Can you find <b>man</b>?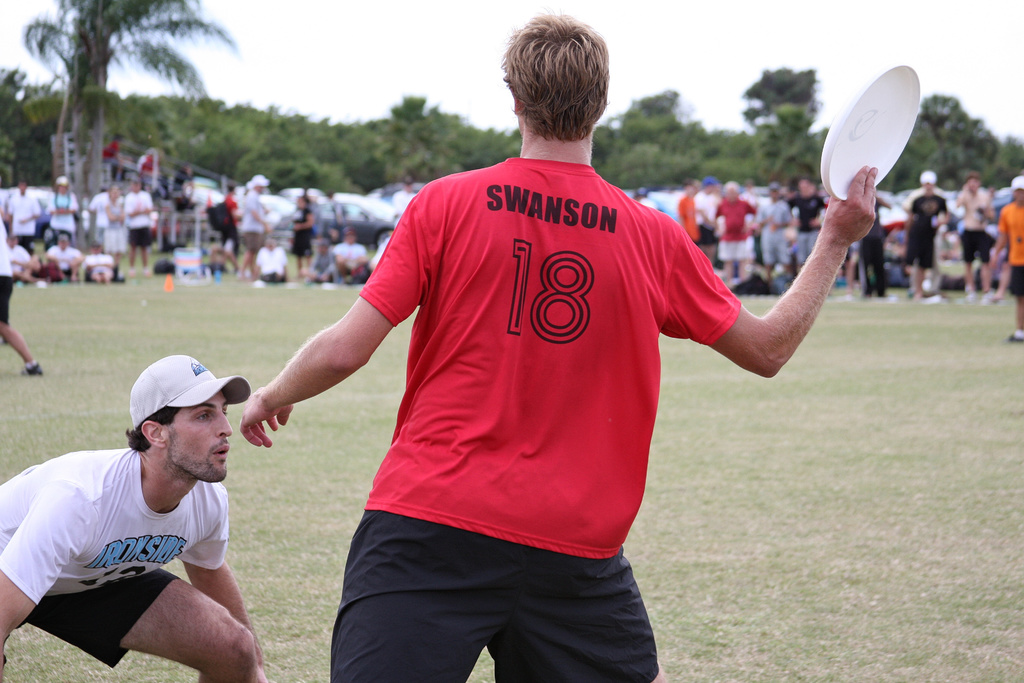
Yes, bounding box: (23, 313, 278, 677).
